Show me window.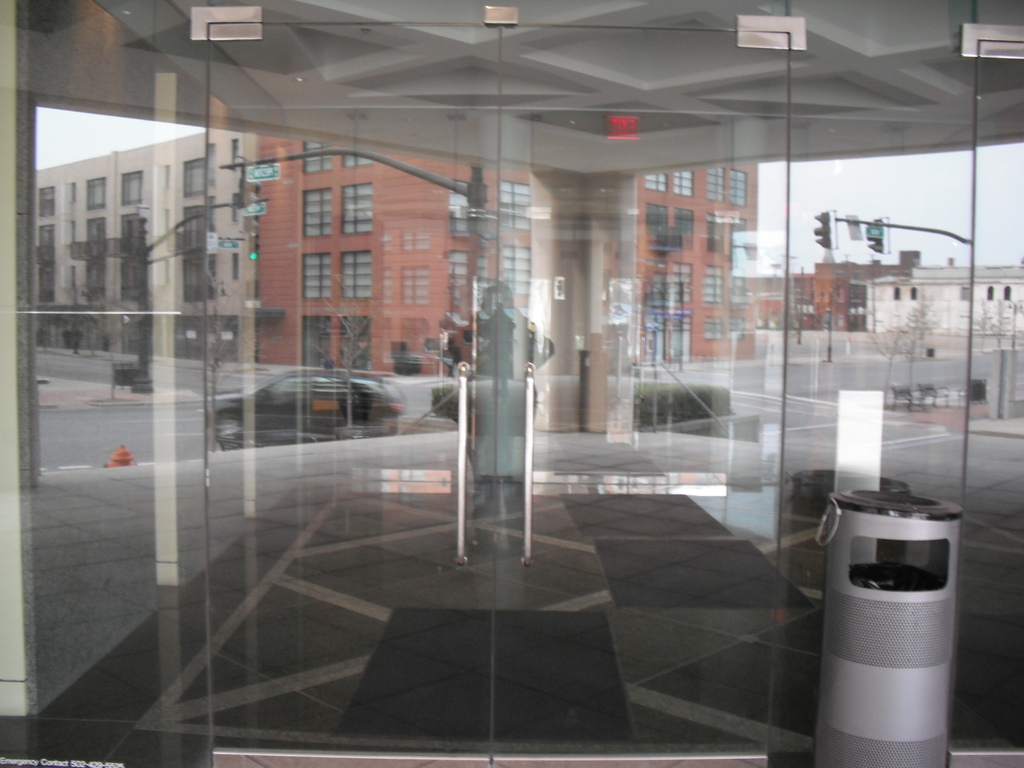
window is here: <bbox>228, 186, 243, 222</bbox>.
